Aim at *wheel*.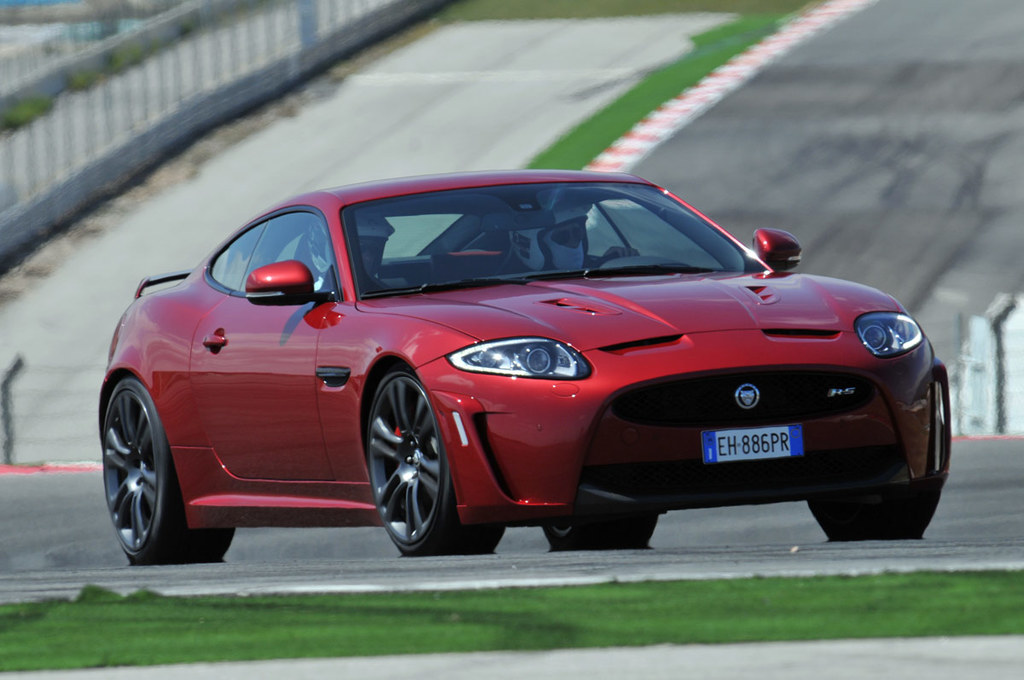
Aimed at rect(102, 377, 236, 567).
